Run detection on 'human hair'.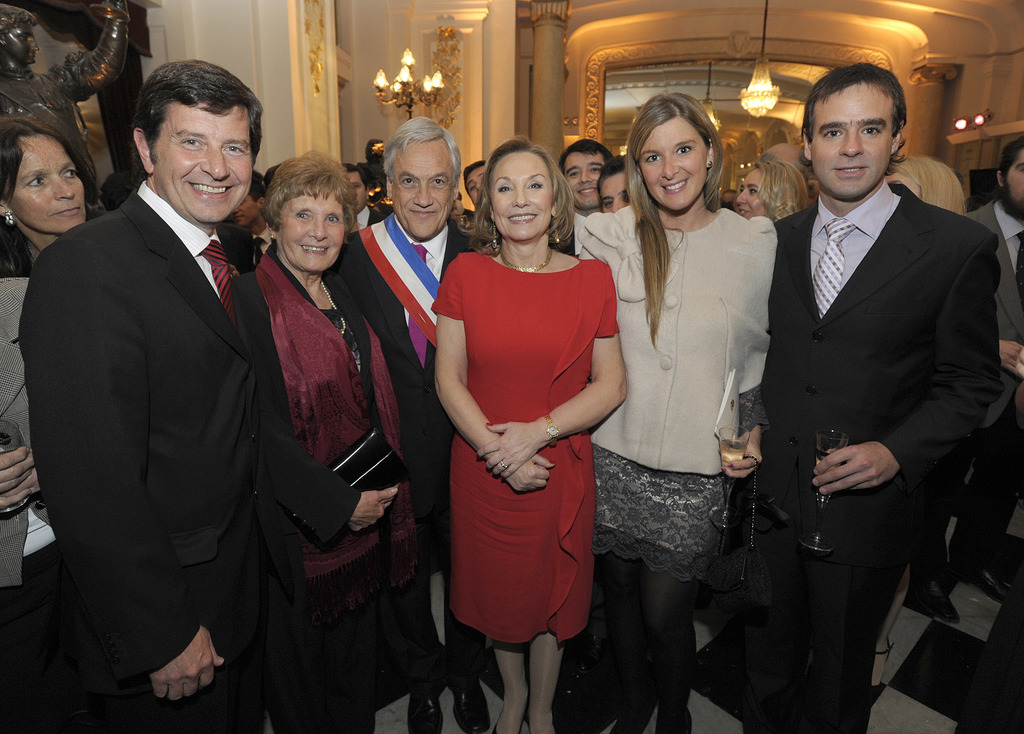
Result: BBox(341, 164, 367, 192).
